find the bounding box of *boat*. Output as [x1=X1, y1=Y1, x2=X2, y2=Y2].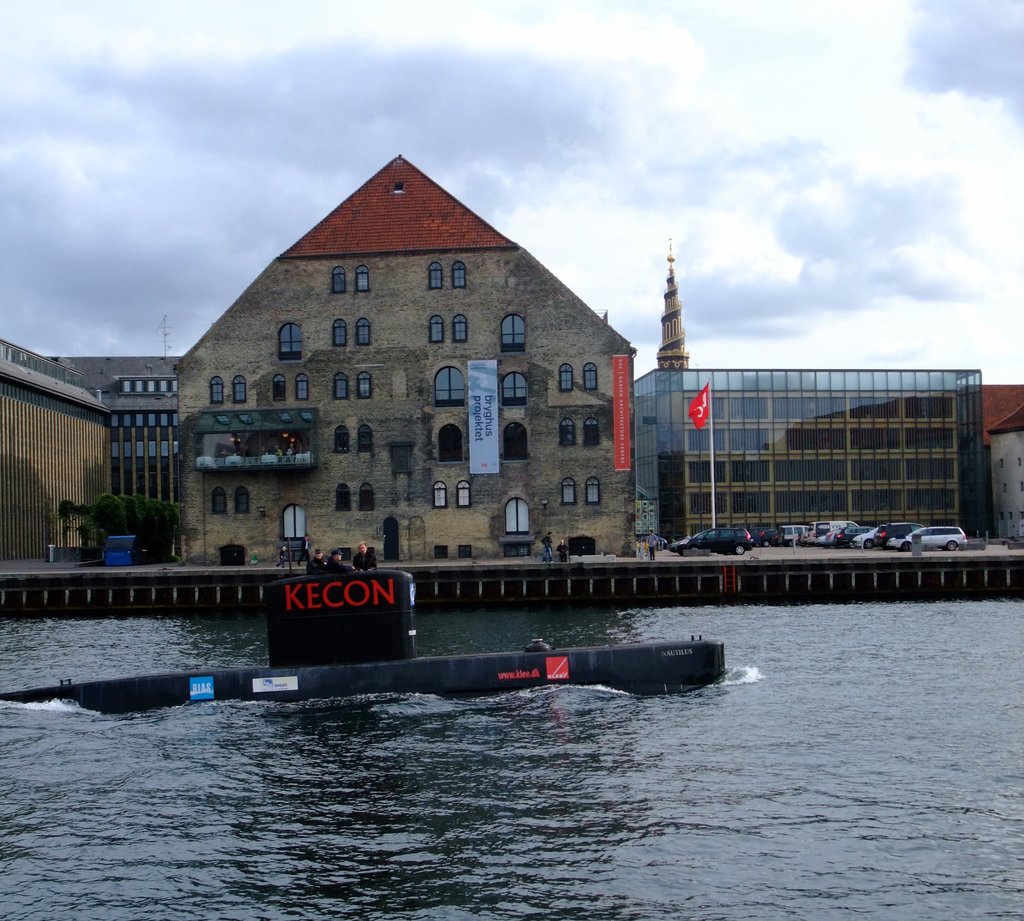
[x1=0, y1=562, x2=718, y2=701].
